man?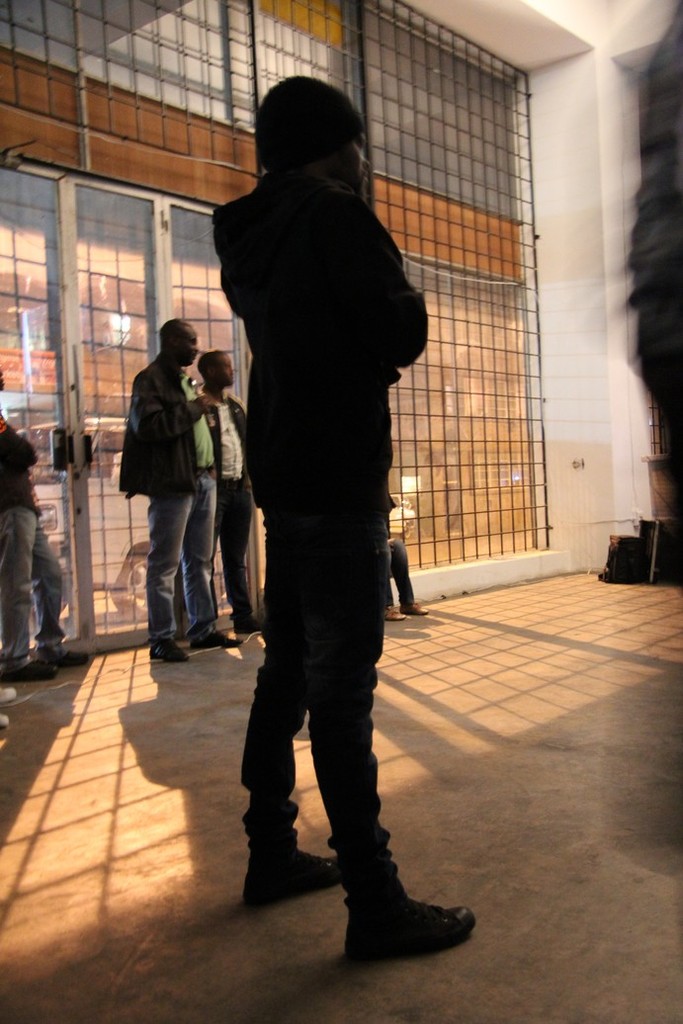
box(210, 38, 439, 955)
